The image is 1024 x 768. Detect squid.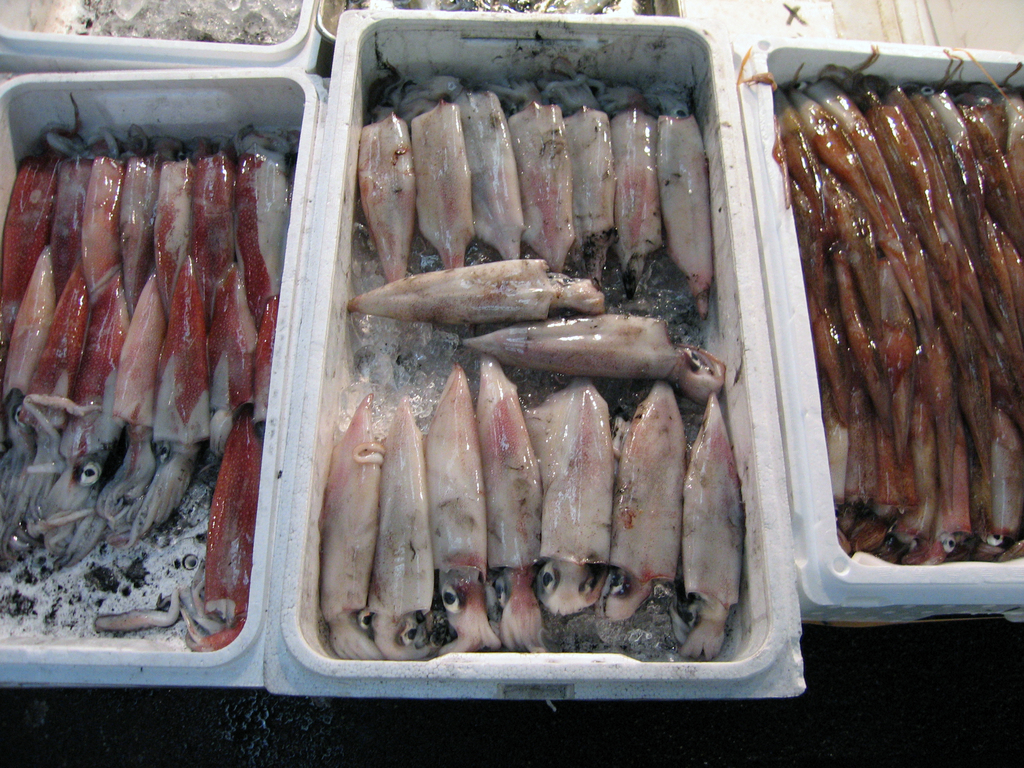
Detection: select_region(576, 71, 616, 283).
